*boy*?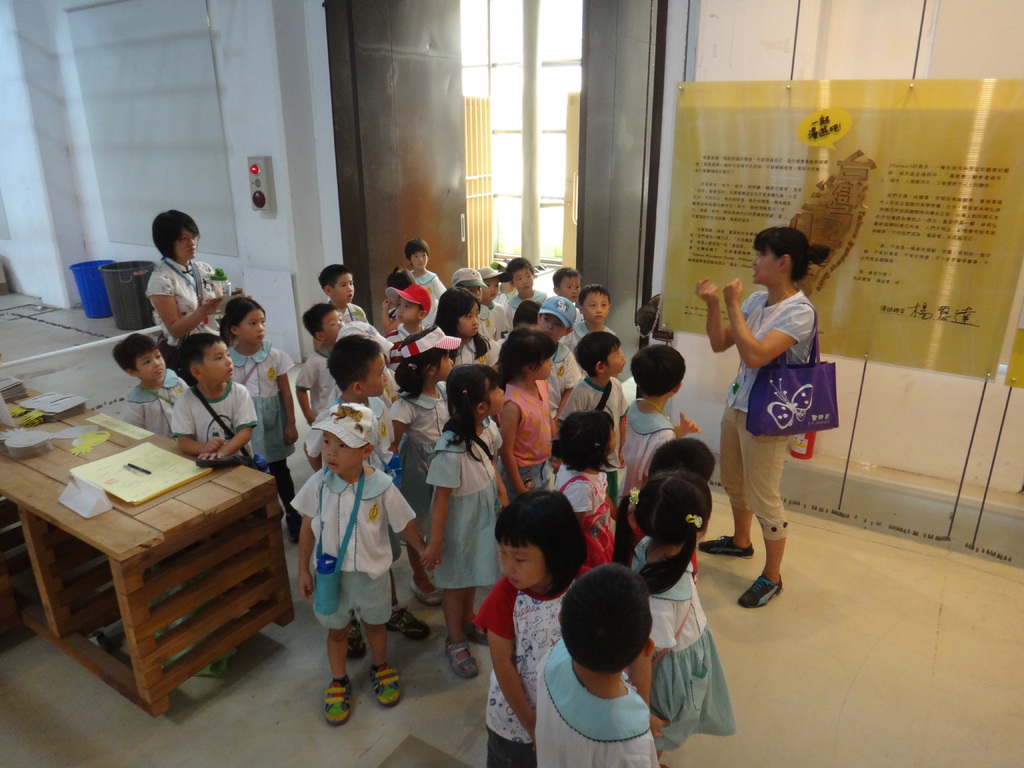
[x1=303, y1=336, x2=429, y2=656]
